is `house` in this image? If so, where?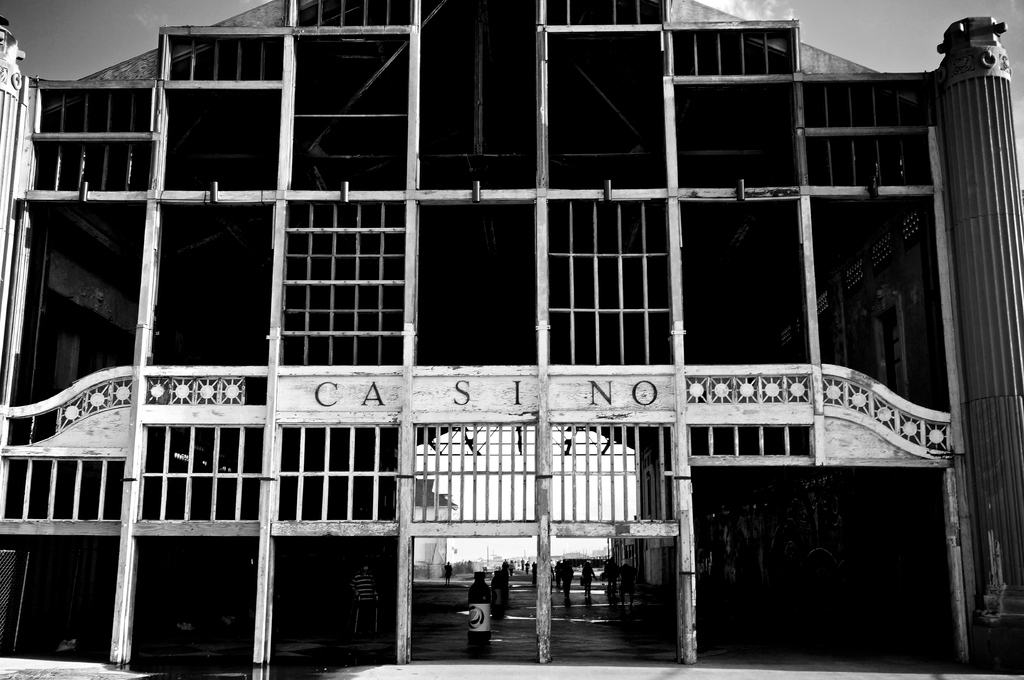
Yes, at <region>0, 0, 1006, 679</region>.
